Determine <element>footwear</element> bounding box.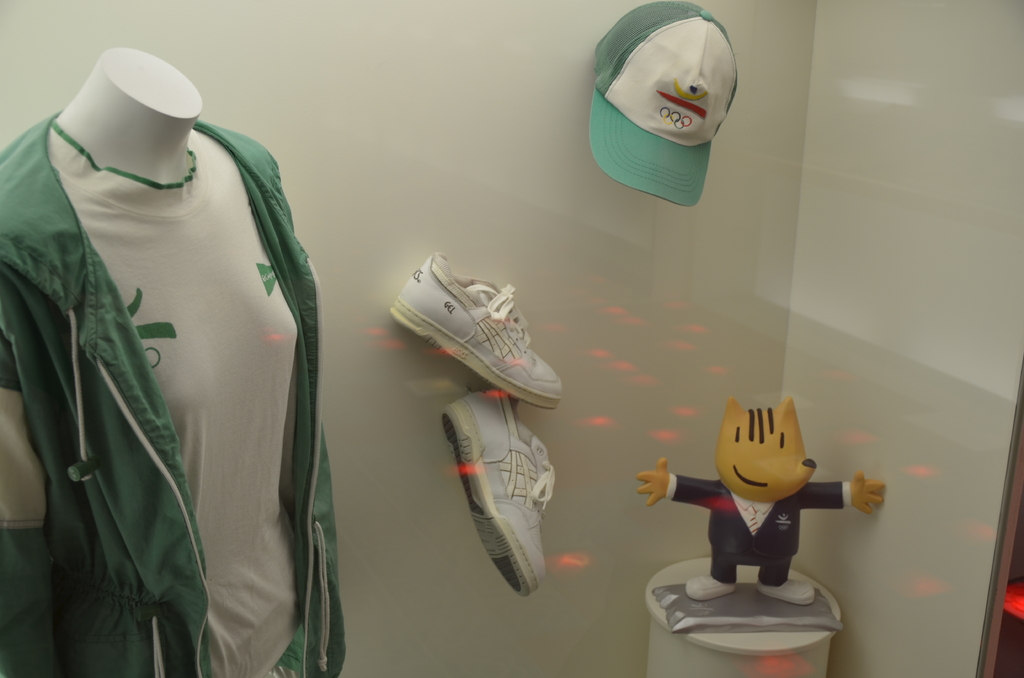
Determined: select_region(394, 255, 557, 412).
